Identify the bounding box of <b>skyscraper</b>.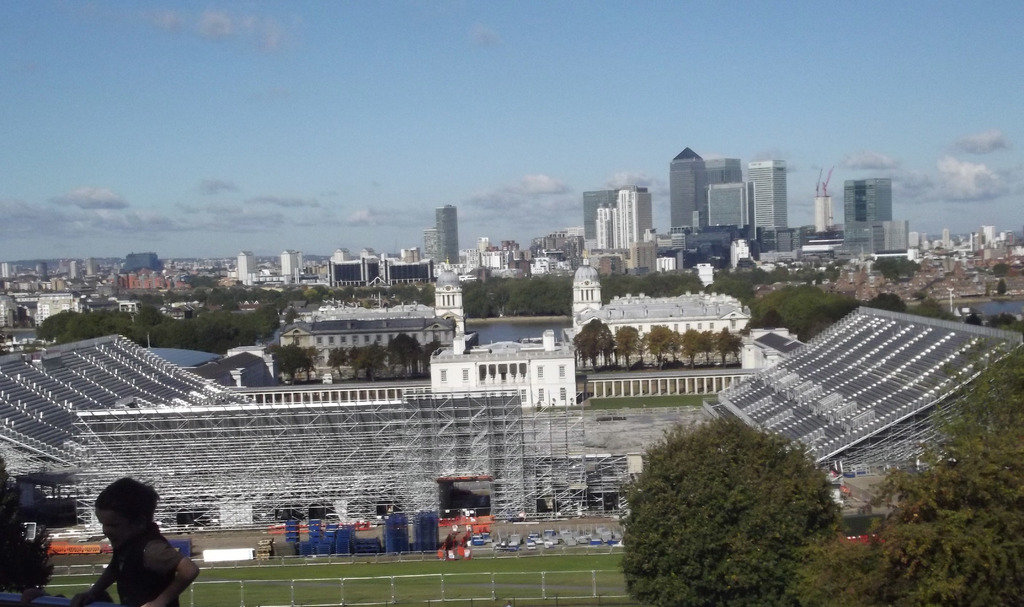
(612, 188, 653, 256).
